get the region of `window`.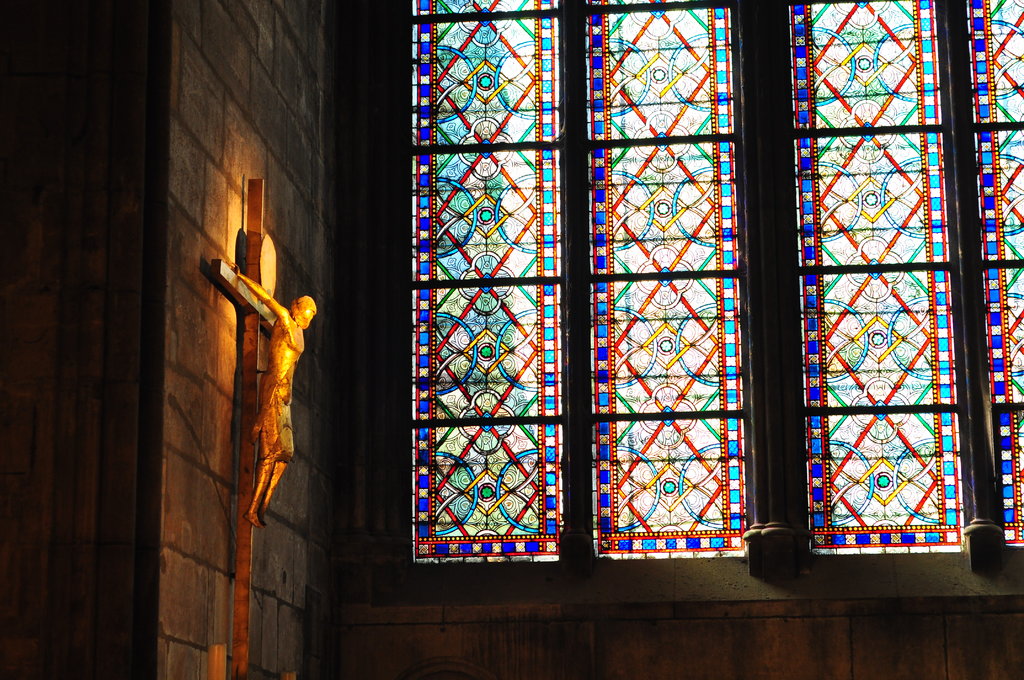
Rect(373, 0, 1023, 601).
